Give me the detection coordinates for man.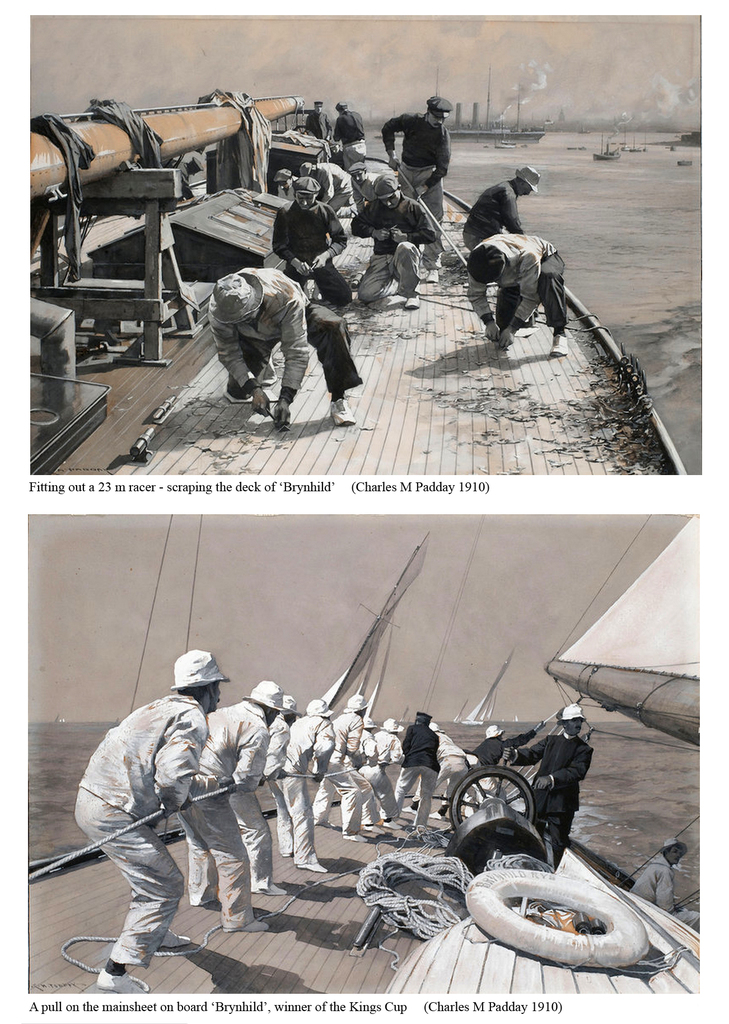
(78,634,271,977).
